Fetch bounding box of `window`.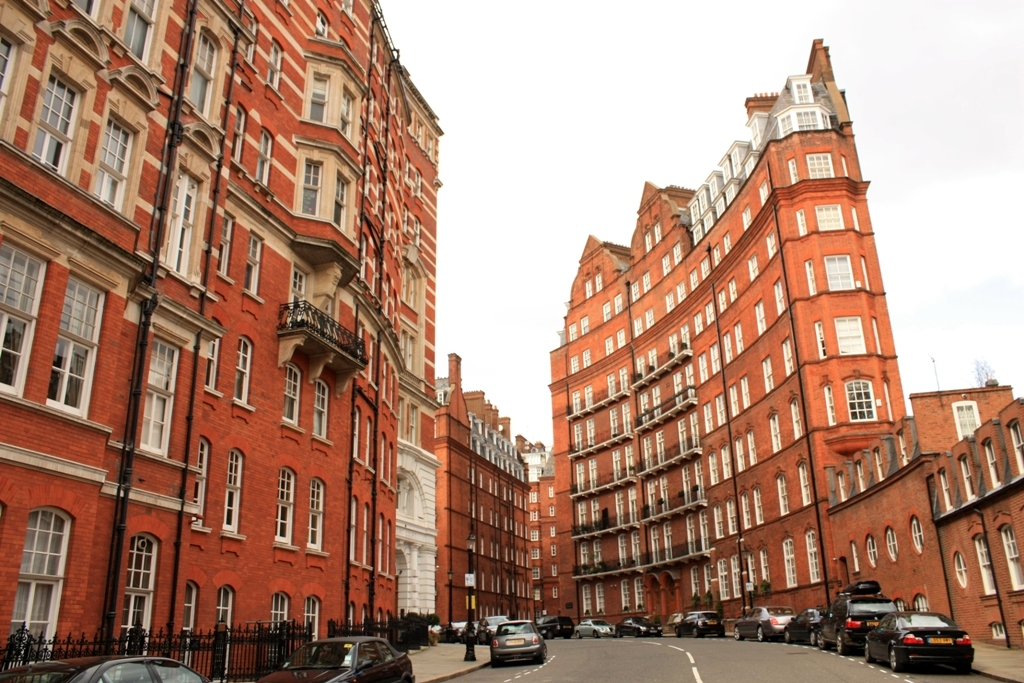
Bbox: x1=763 y1=230 x2=777 y2=255.
